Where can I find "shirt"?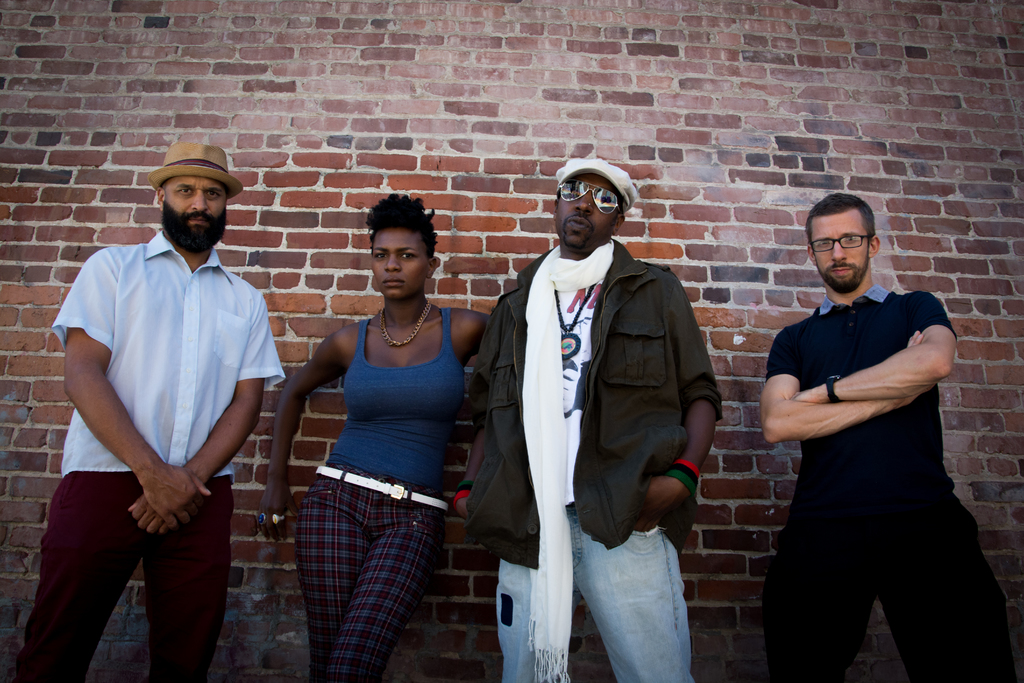
You can find it at [48,226,289,482].
